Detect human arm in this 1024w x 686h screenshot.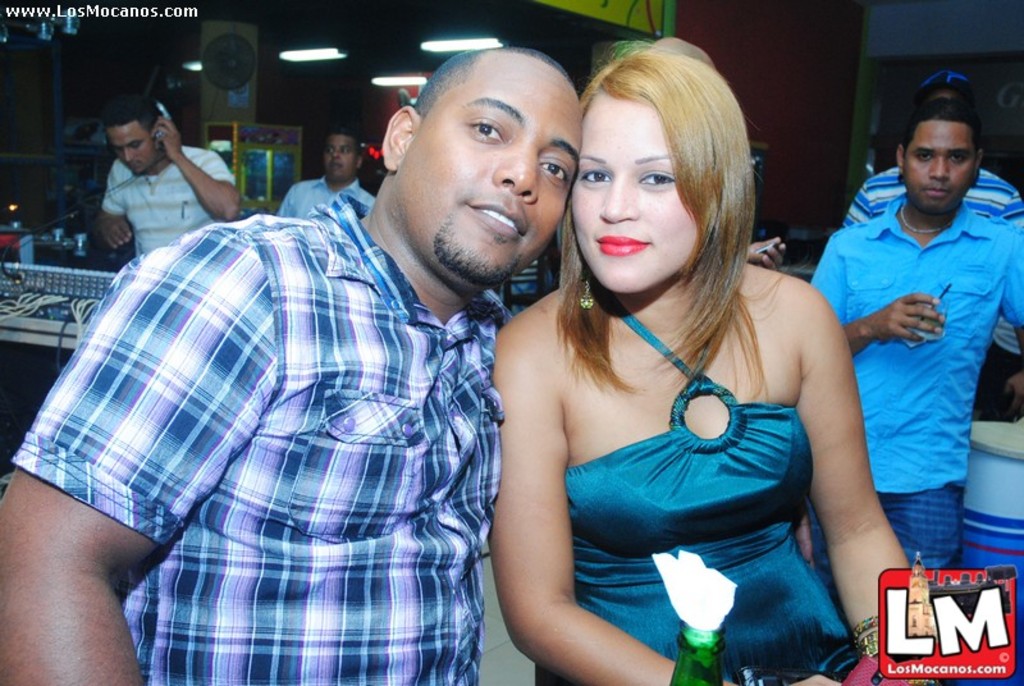
Detection: 730:235:806:271.
